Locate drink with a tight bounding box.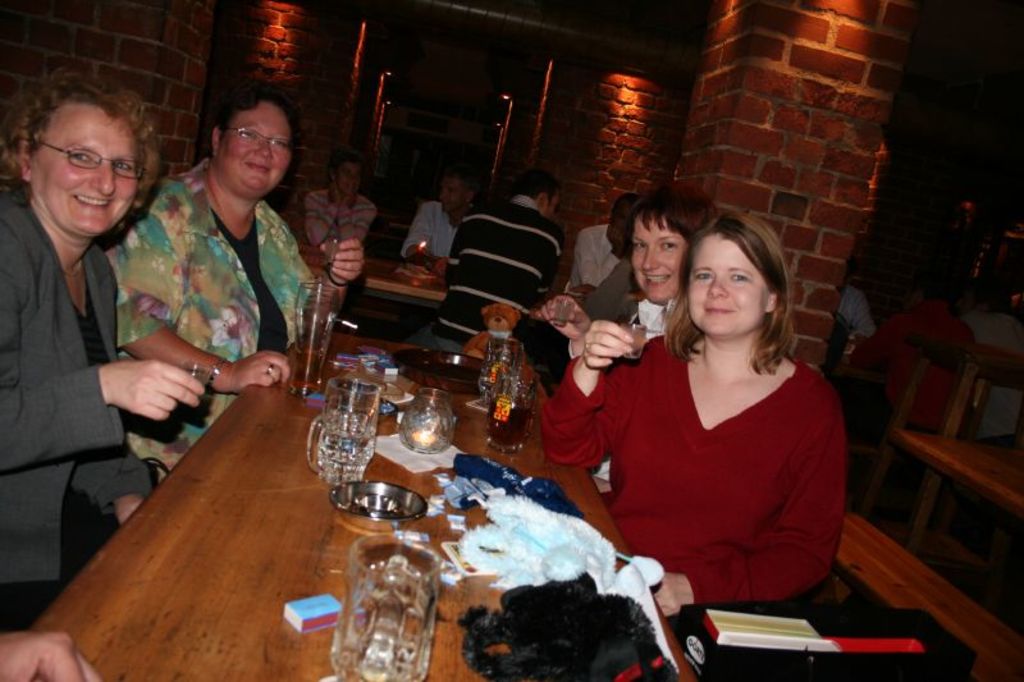
338, 532, 434, 681.
